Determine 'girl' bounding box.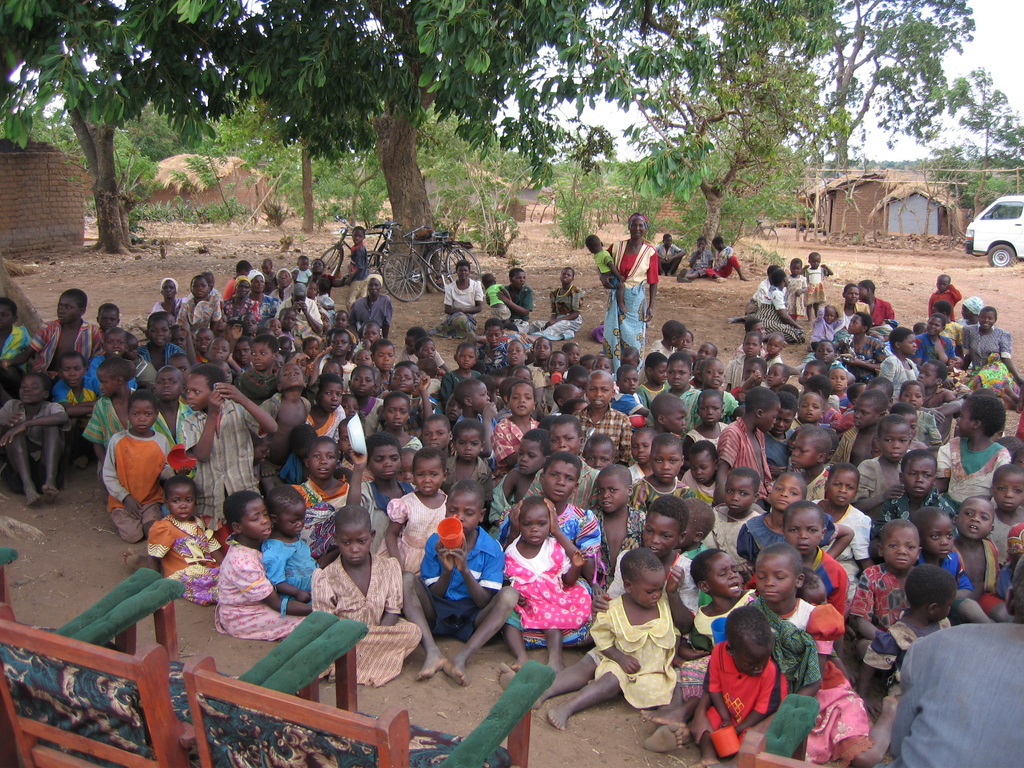
Determined: crop(704, 467, 759, 571).
